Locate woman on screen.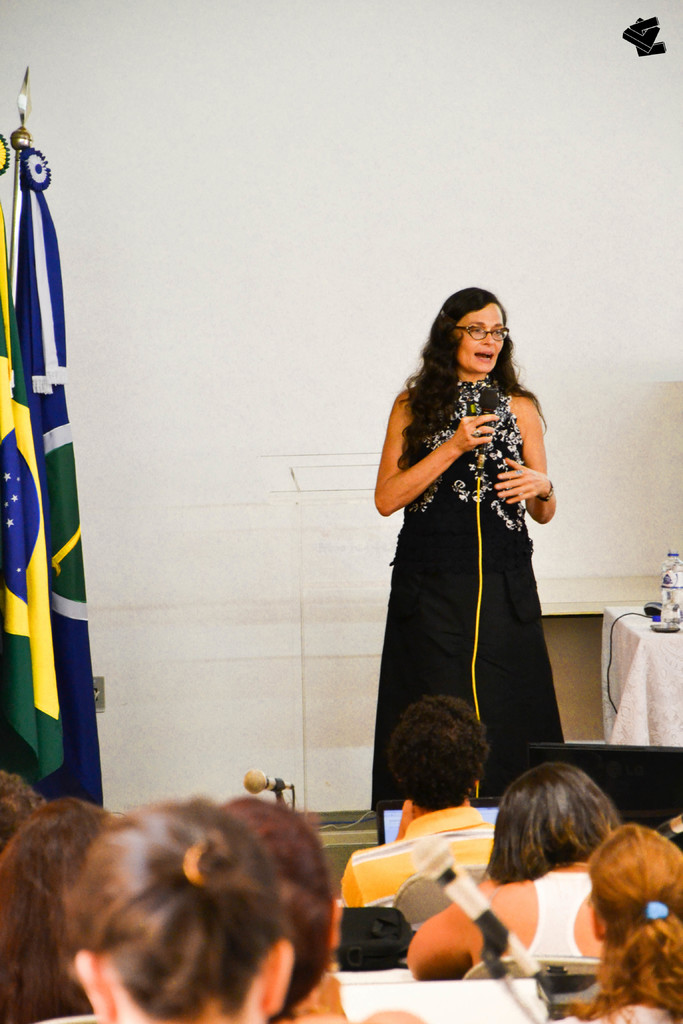
On screen at <region>570, 831, 682, 1023</region>.
